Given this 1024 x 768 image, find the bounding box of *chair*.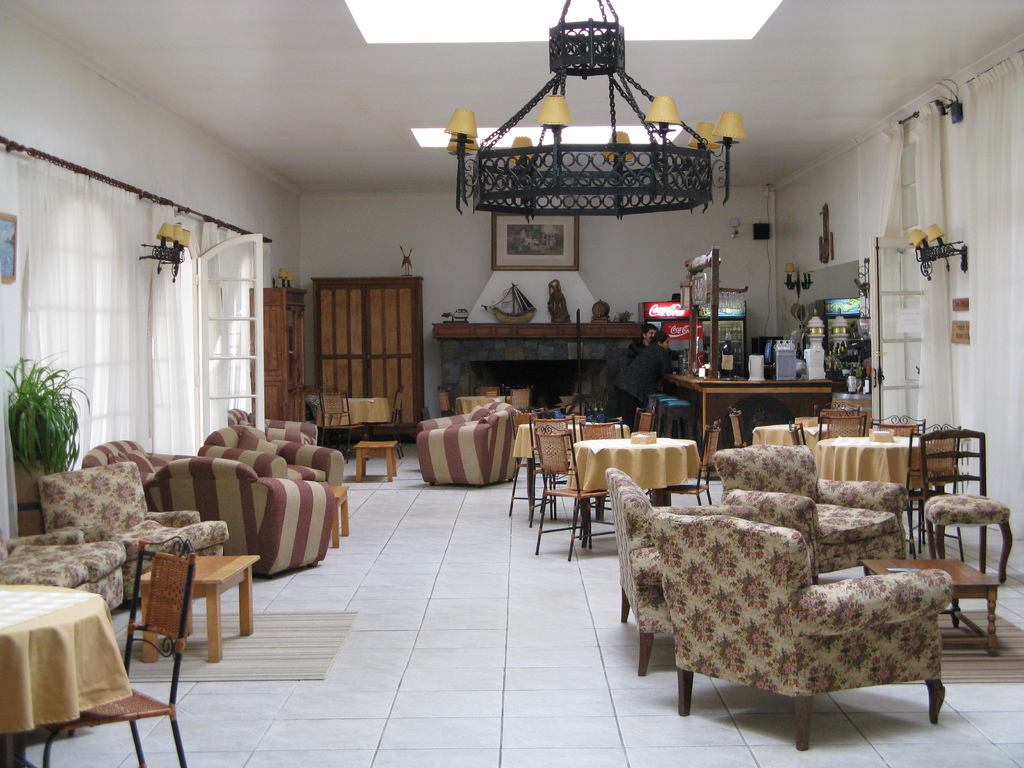
223:404:318:444.
